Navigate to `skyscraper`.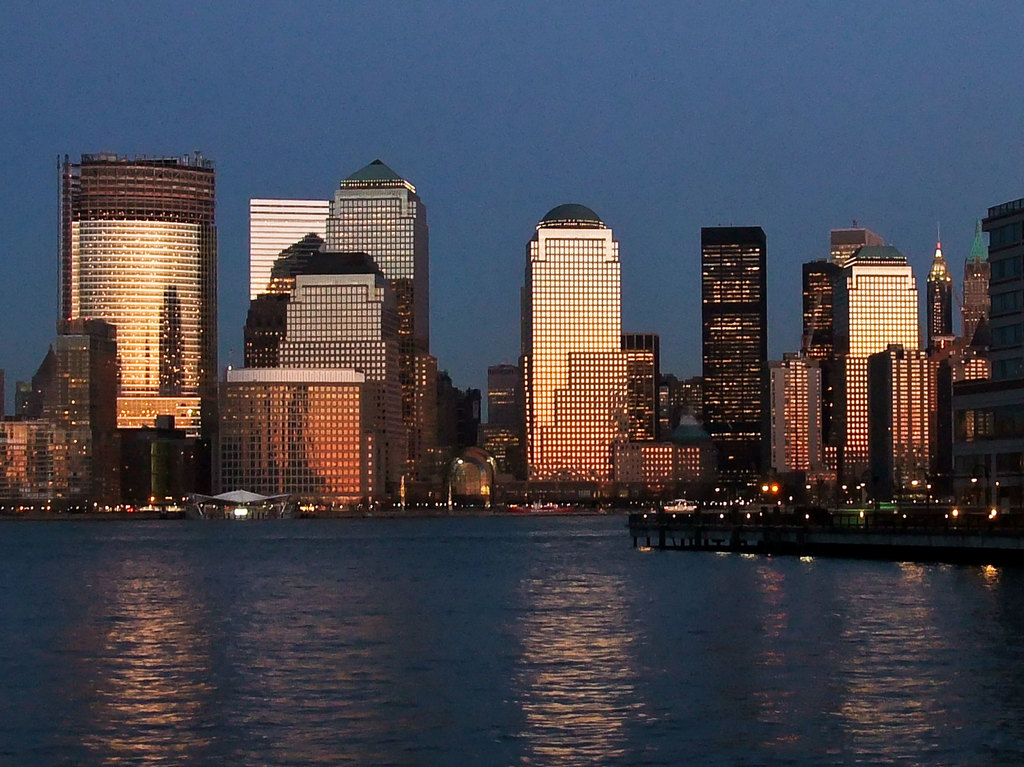
Navigation target: pyautogui.locateOnScreen(250, 198, 332, 299).
